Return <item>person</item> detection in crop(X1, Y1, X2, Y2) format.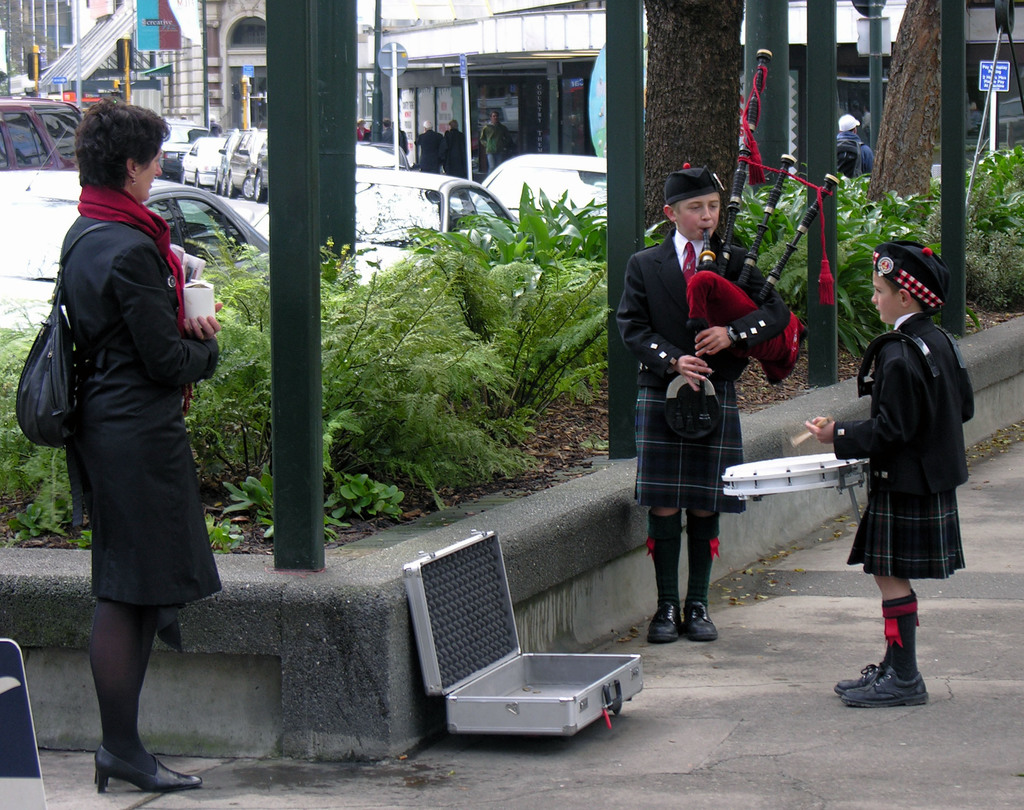
crop(209, 112, 221, 137).
